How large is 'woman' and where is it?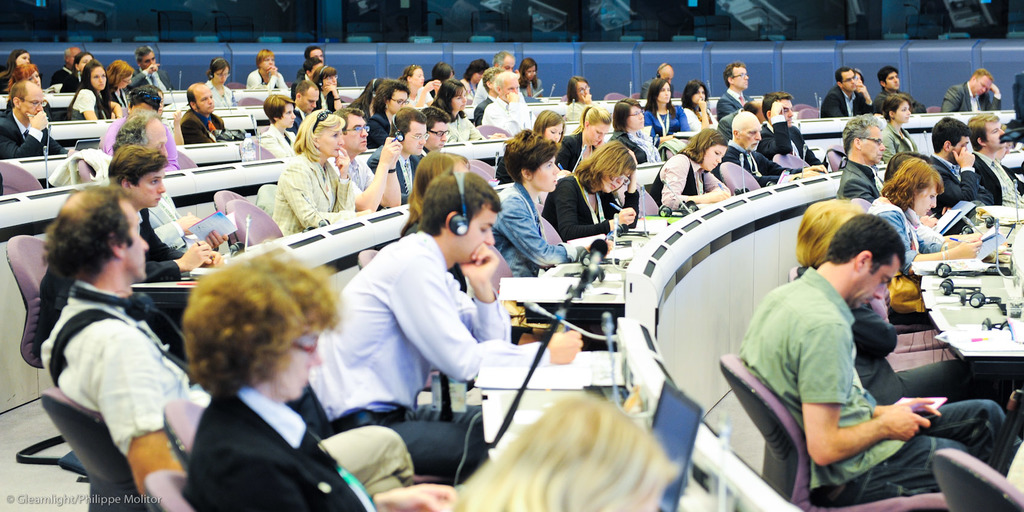
Bounding box: <region>520, 57, 545, 97</region>.
